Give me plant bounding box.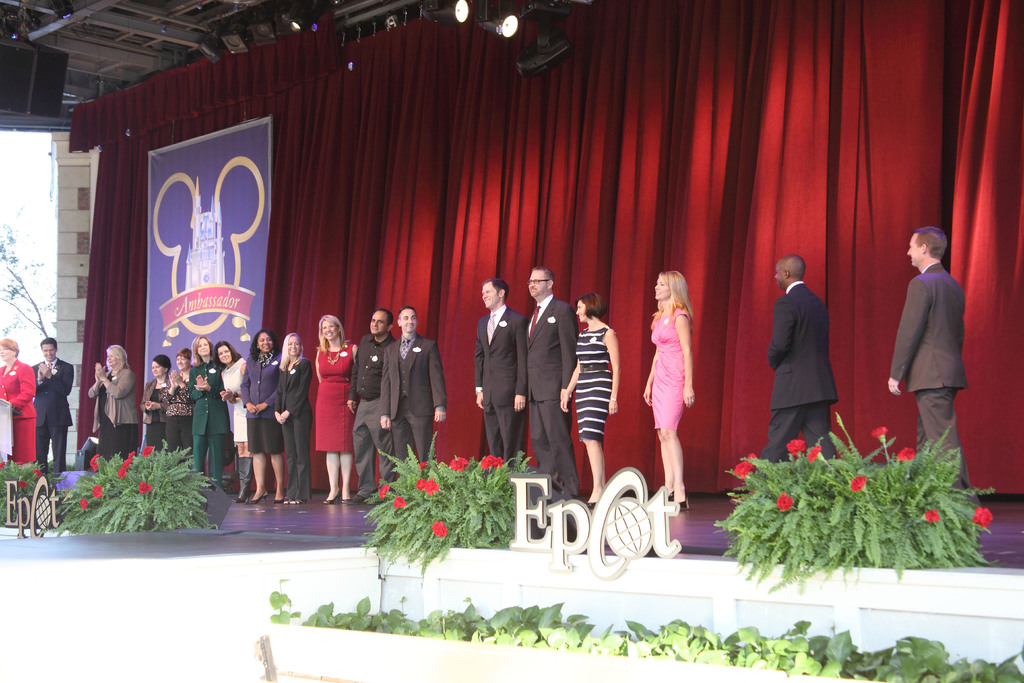
region(361, 432, 541, 589).
